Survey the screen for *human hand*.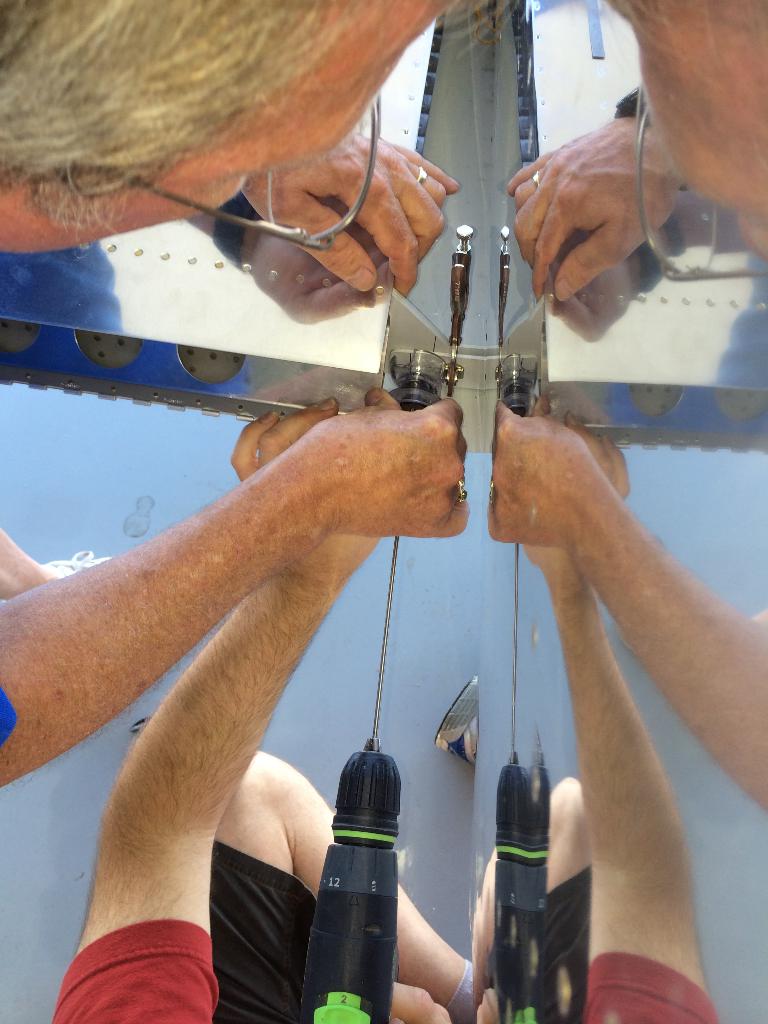
Survey found: {"left": 291, "top": 385, "right": 471, "bottom": 539}.
